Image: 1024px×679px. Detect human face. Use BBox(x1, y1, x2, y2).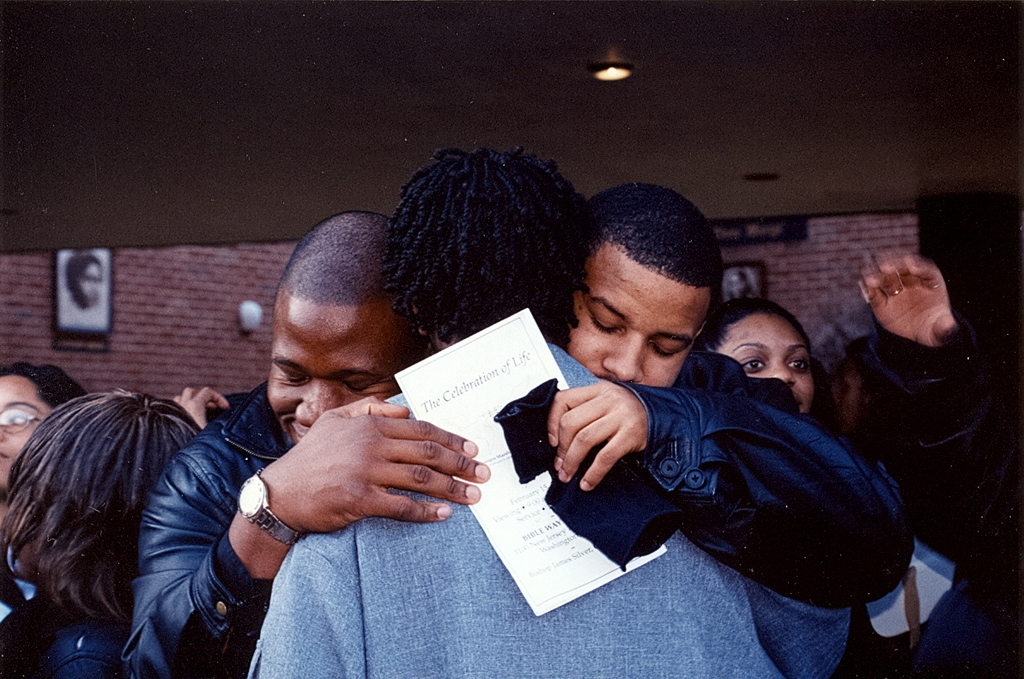
BBox(0, 380, 45, 471).
